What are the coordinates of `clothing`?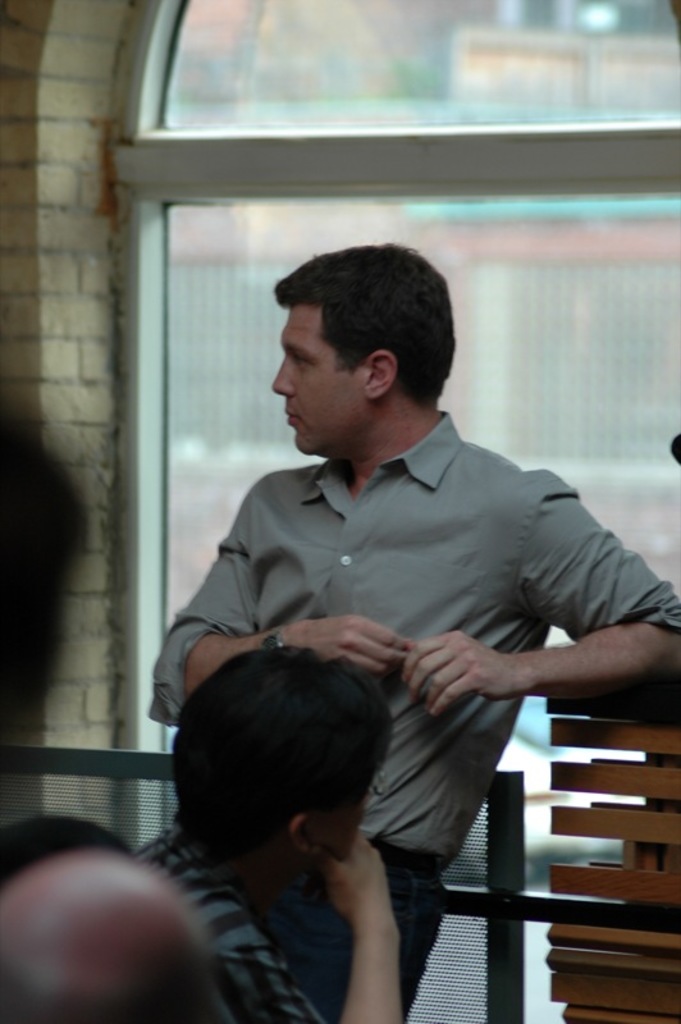
<bbox>142, 817, 321, 1023</bbox>.
